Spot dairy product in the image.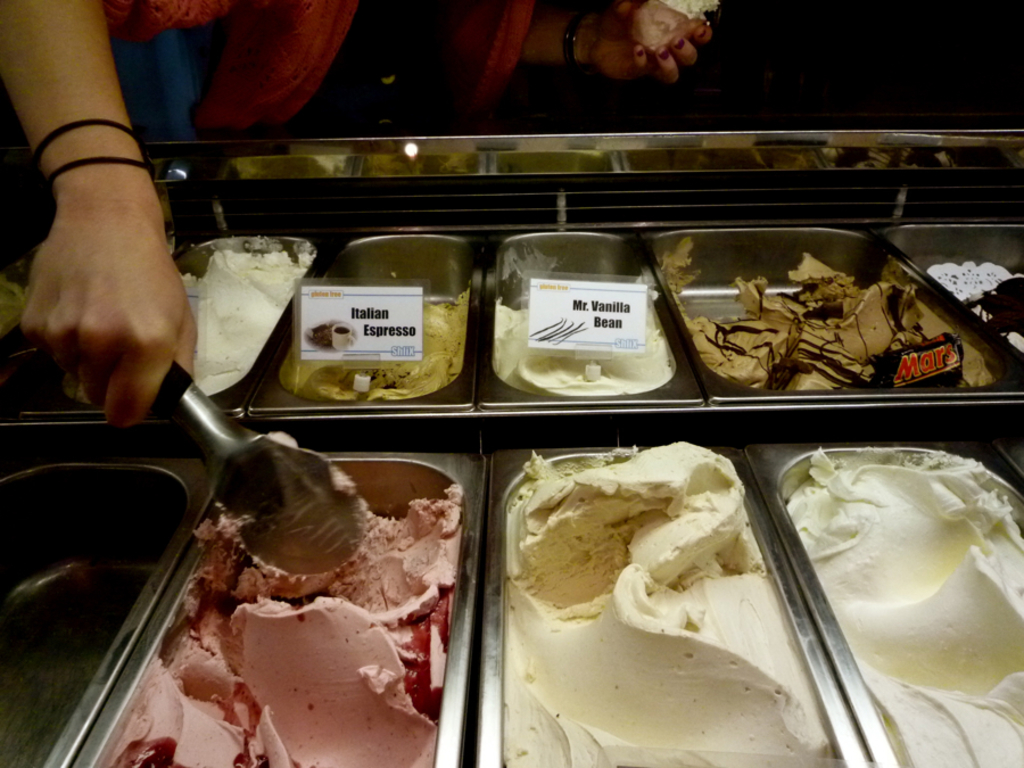
dairy product found at bbox(941, 254, 1023, 380).
